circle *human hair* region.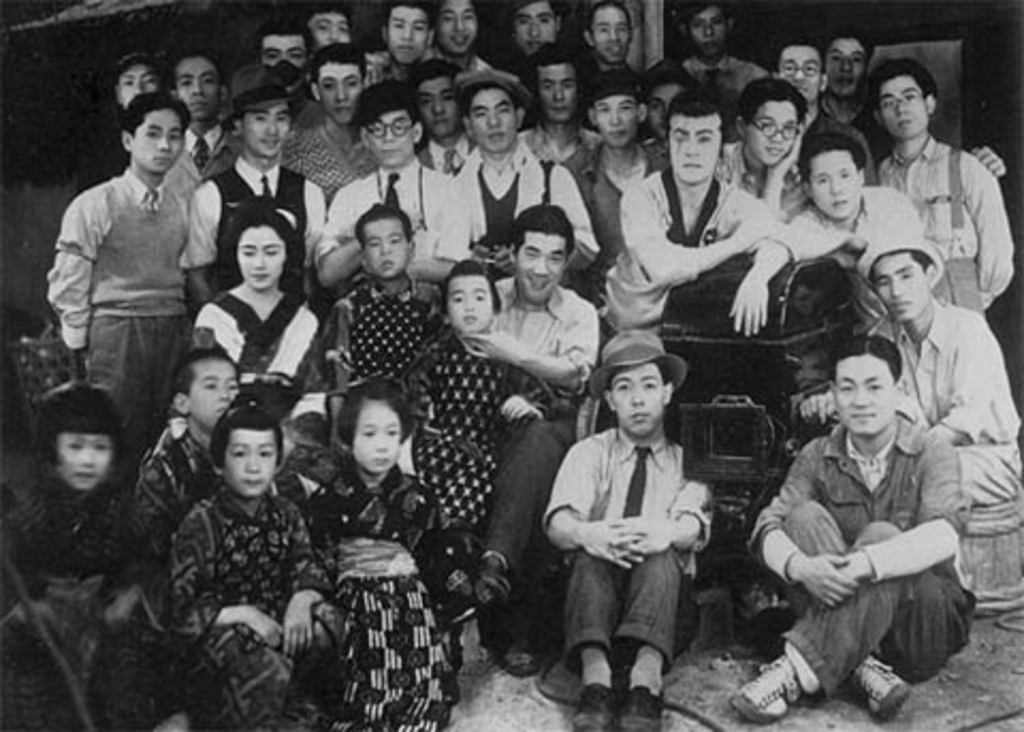
Region: crop(386, 0, 435, 34).
